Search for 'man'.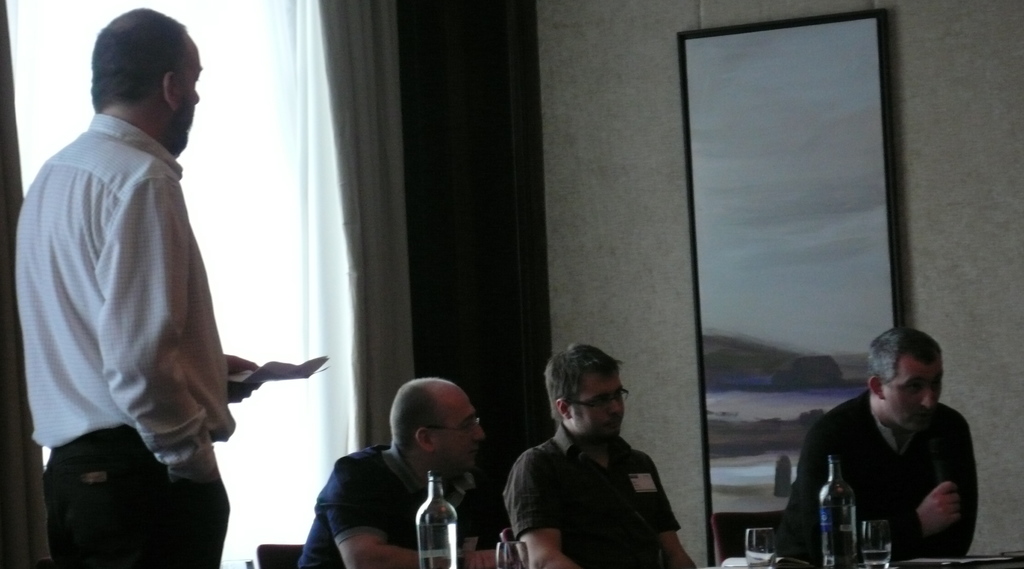
Found at {"x1": 790, "y1": 332, "x2": 991, "y2": 565}.
